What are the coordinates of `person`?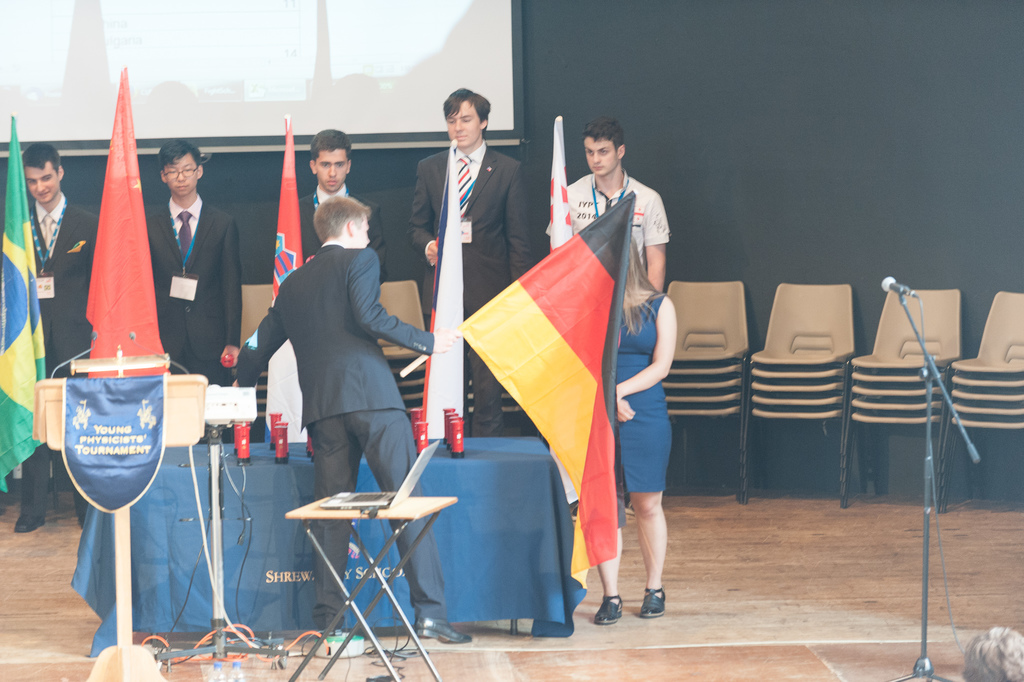
[x1=140, y1=143, x2=243, y2=382].
